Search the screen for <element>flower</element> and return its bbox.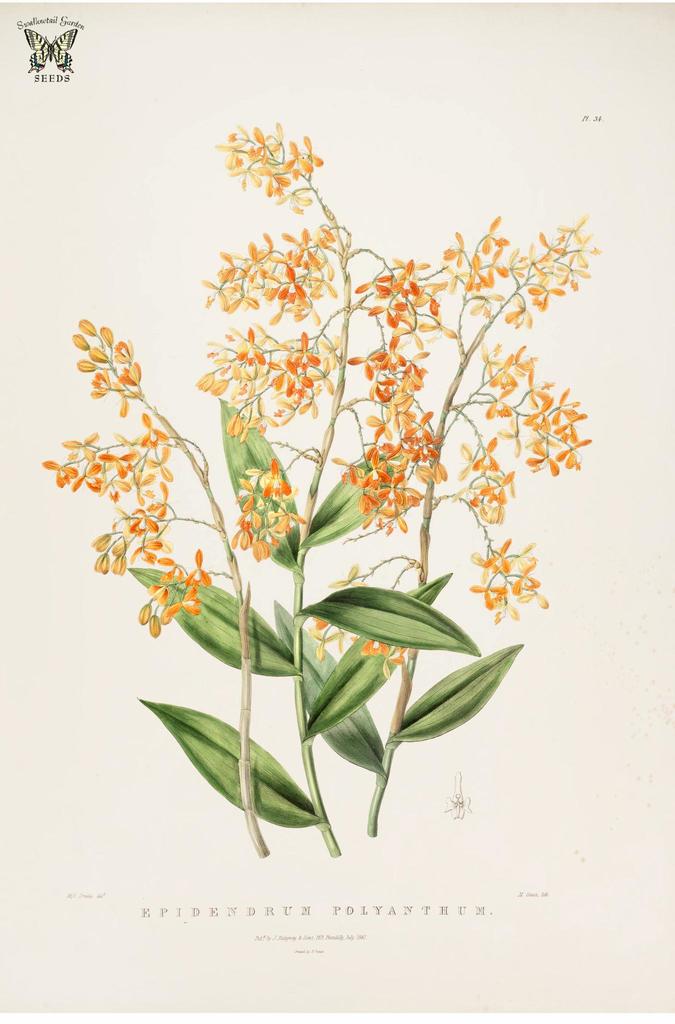
Found: box(65, 308, 141, 392).
